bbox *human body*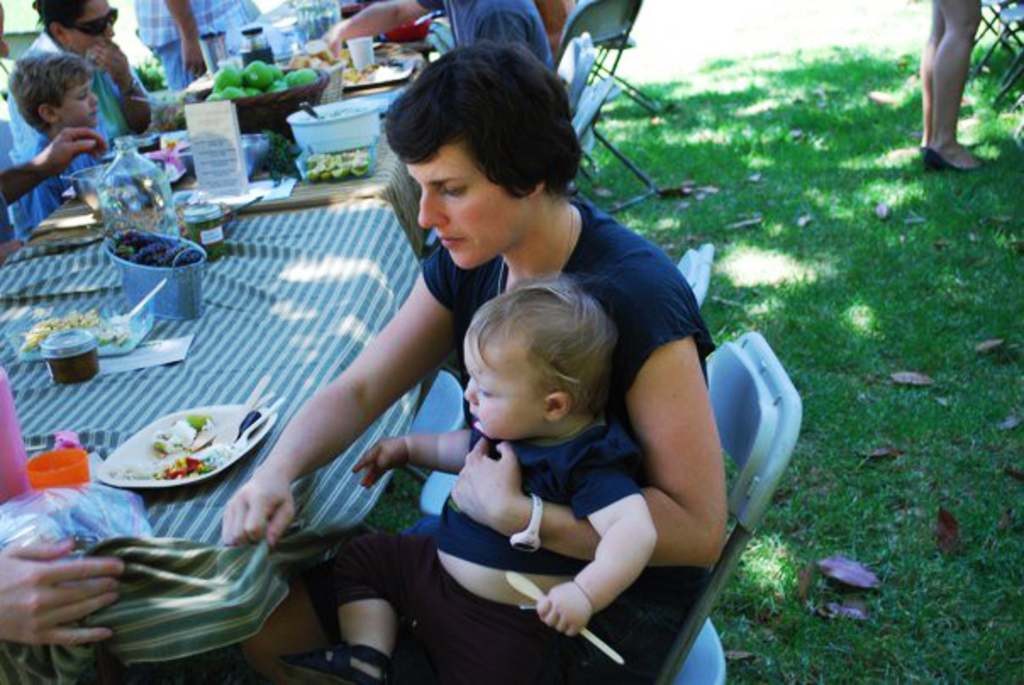
Rect(10, 31, 156, 136)
